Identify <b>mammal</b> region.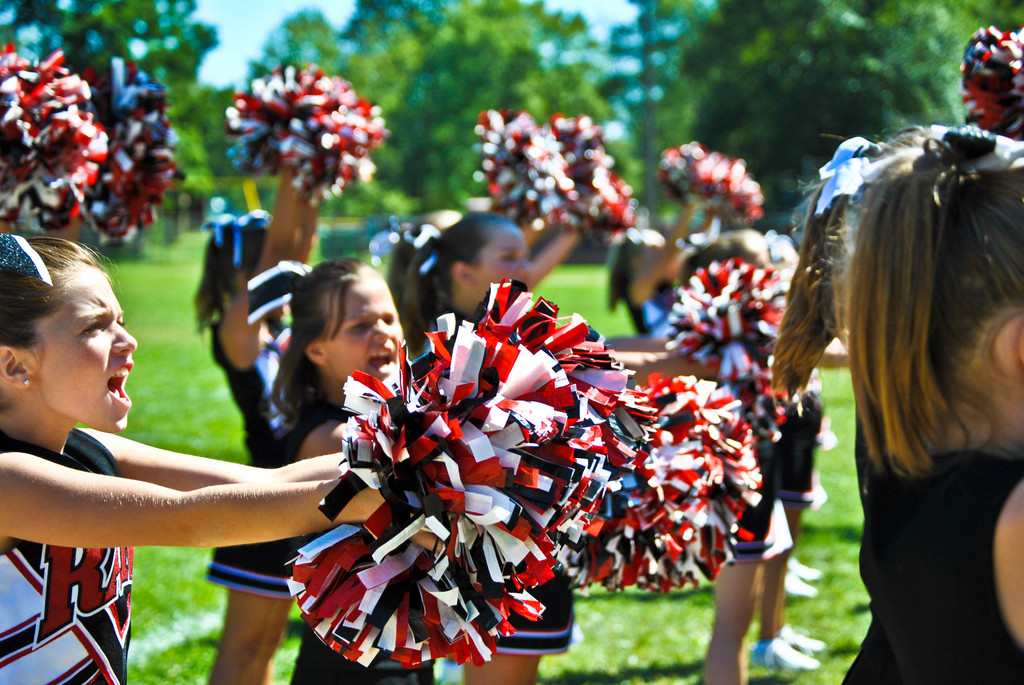
Region: l=260, t=254, r=436, b=684.
